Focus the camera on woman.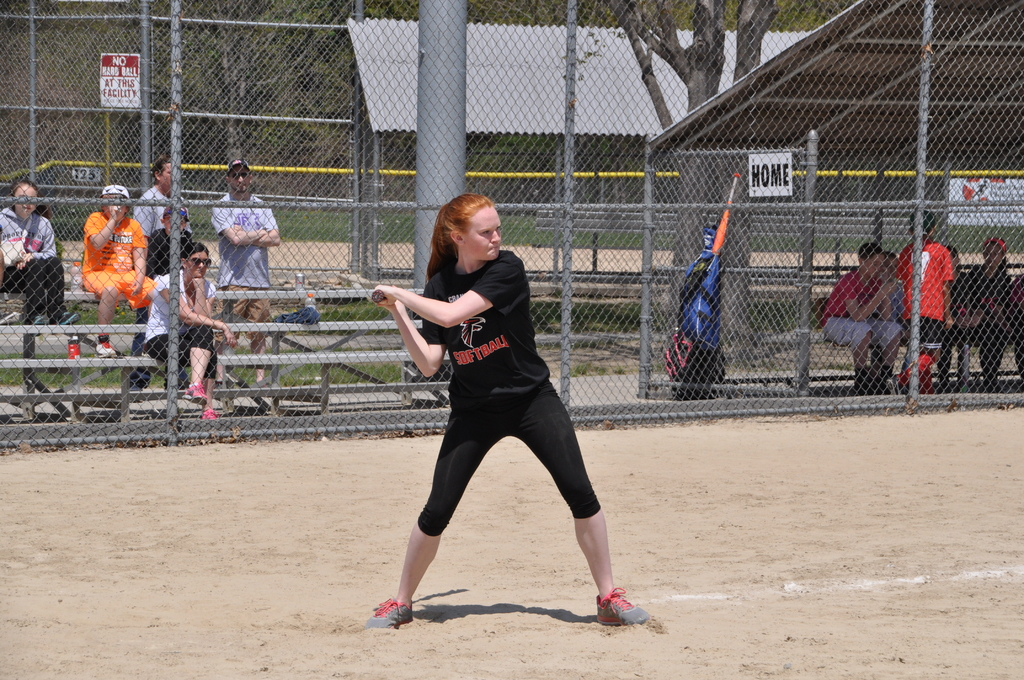
Focus region: x1=961 y1=238 x2=1023 y2=387.
